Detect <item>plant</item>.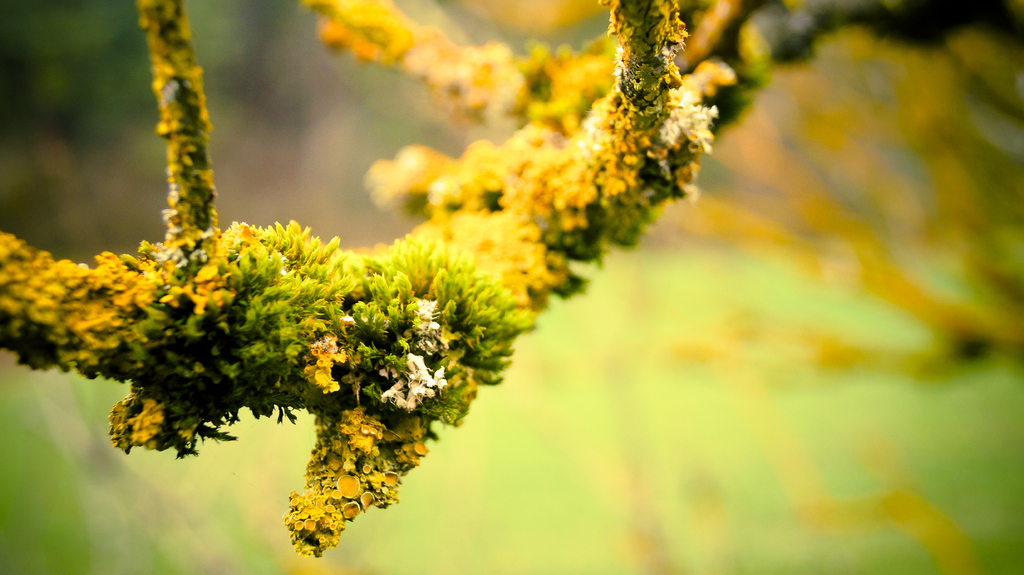
Detected at box=[0, 0, 1020, 555].
